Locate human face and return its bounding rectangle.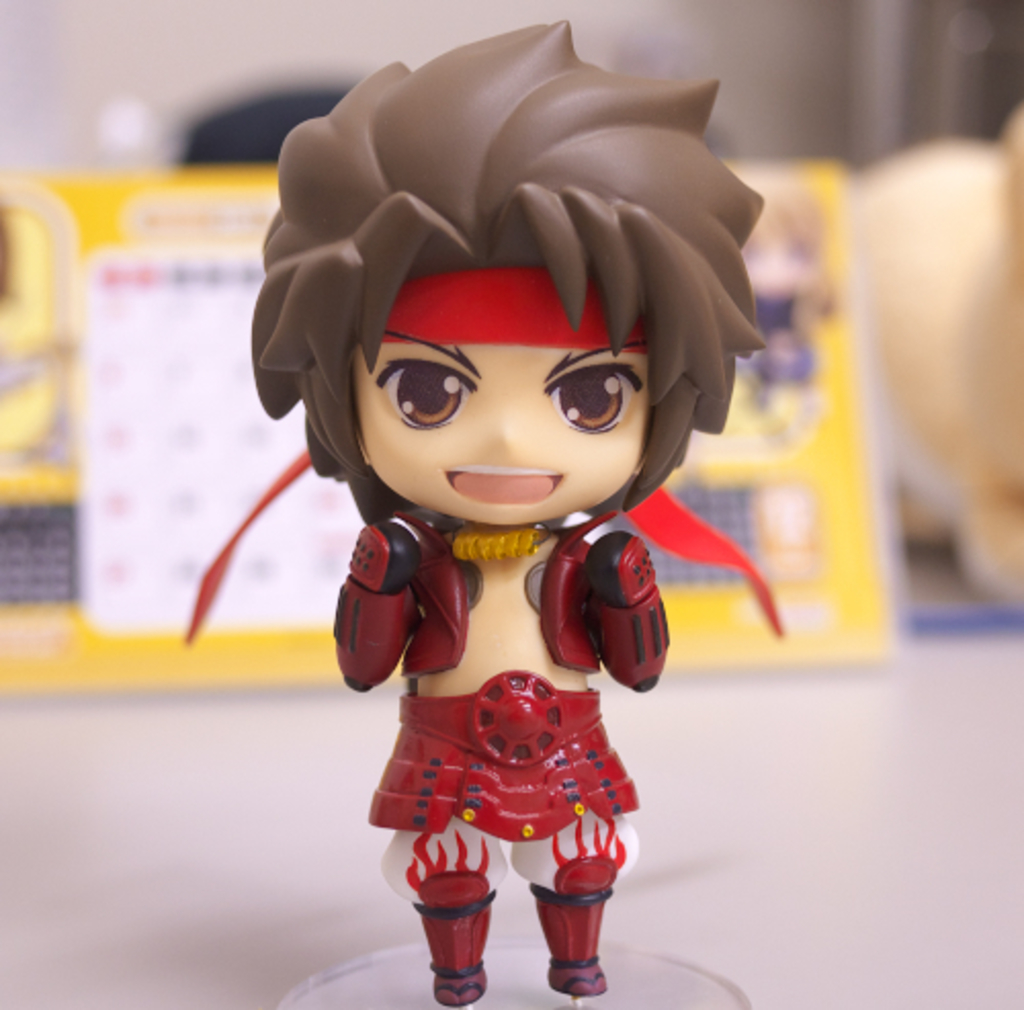
left=354, top=270, right=647, bottom=539.
